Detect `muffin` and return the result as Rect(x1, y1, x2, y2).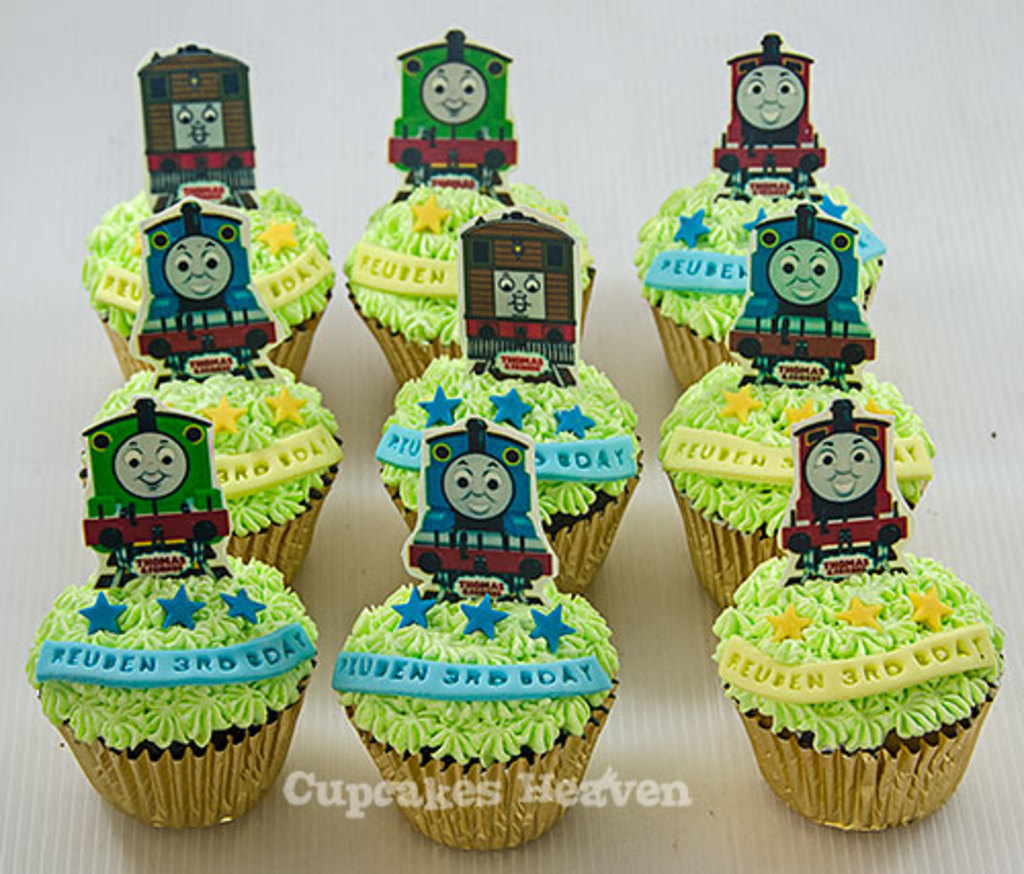
Rect(330, 571, 621, 851).
